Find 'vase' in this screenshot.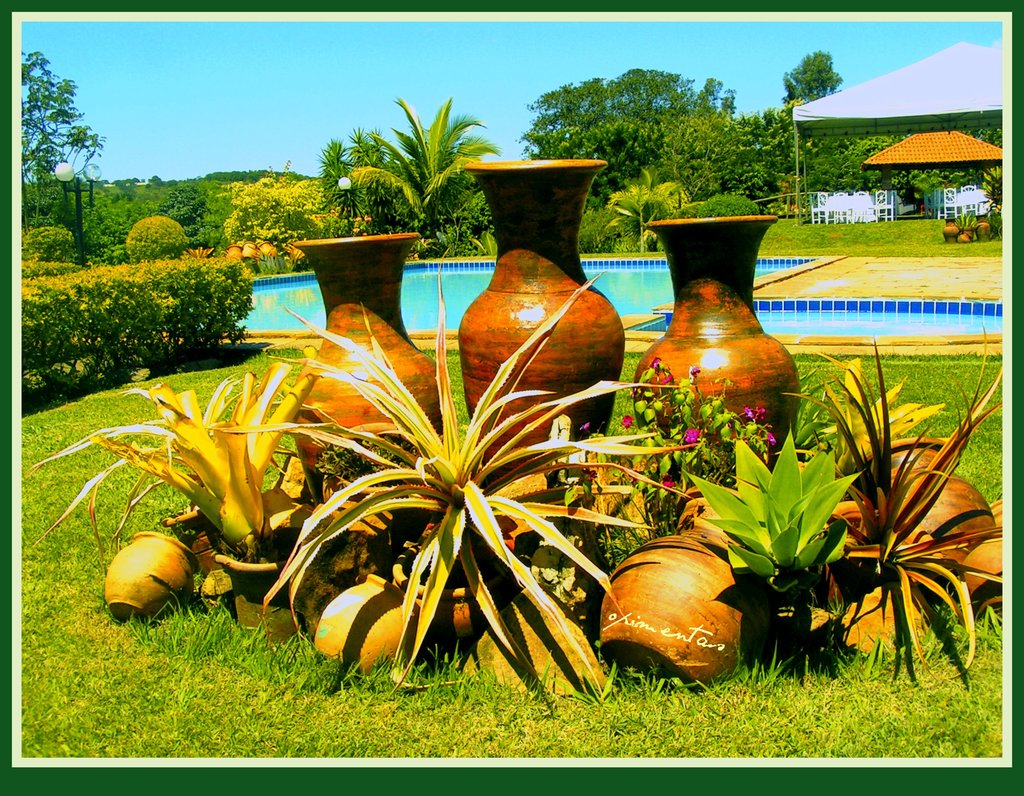
The bounding box for 'vase' is [945,217,957,242].
